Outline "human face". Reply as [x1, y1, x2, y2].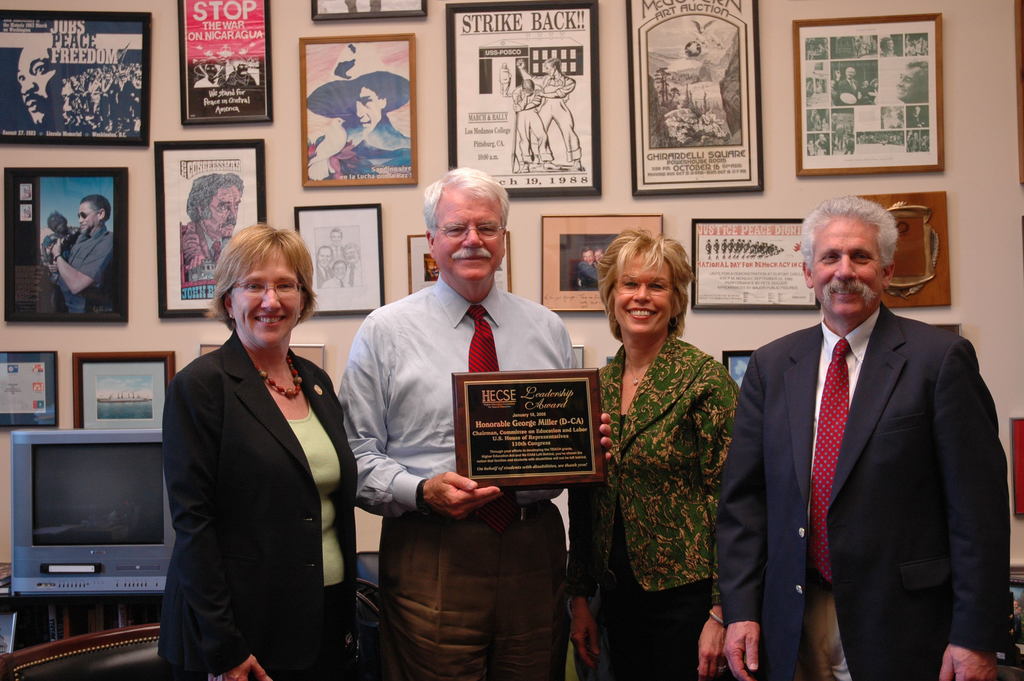
[203, 186, 241, 238].
